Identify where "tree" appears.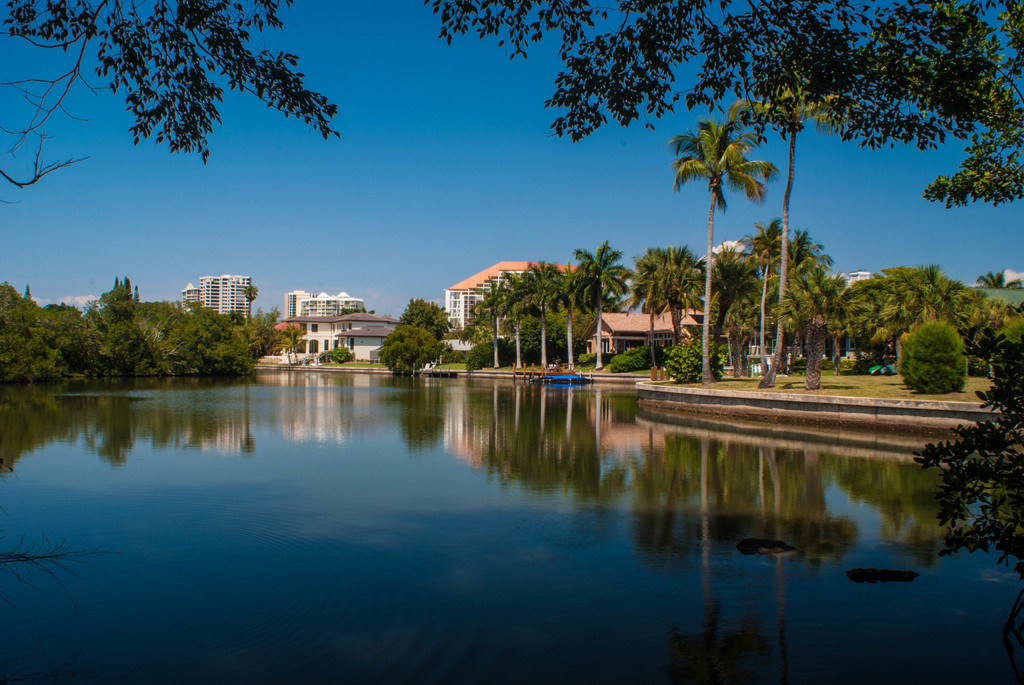
Appears at 366 290 456 379.
